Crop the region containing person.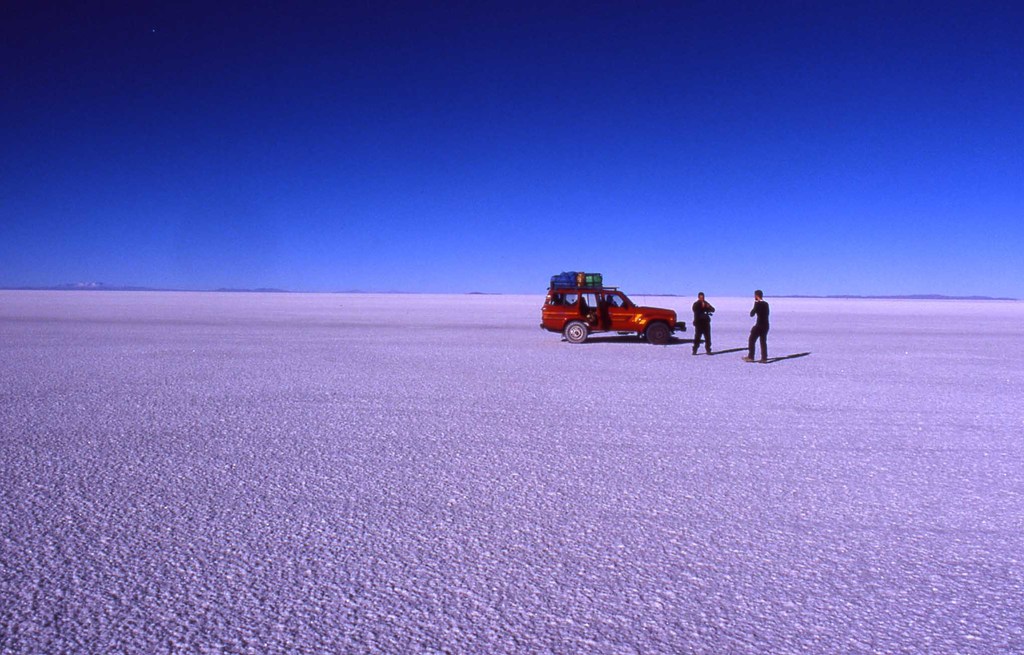
Crop region: Rect(745, 286, 788, 365).
